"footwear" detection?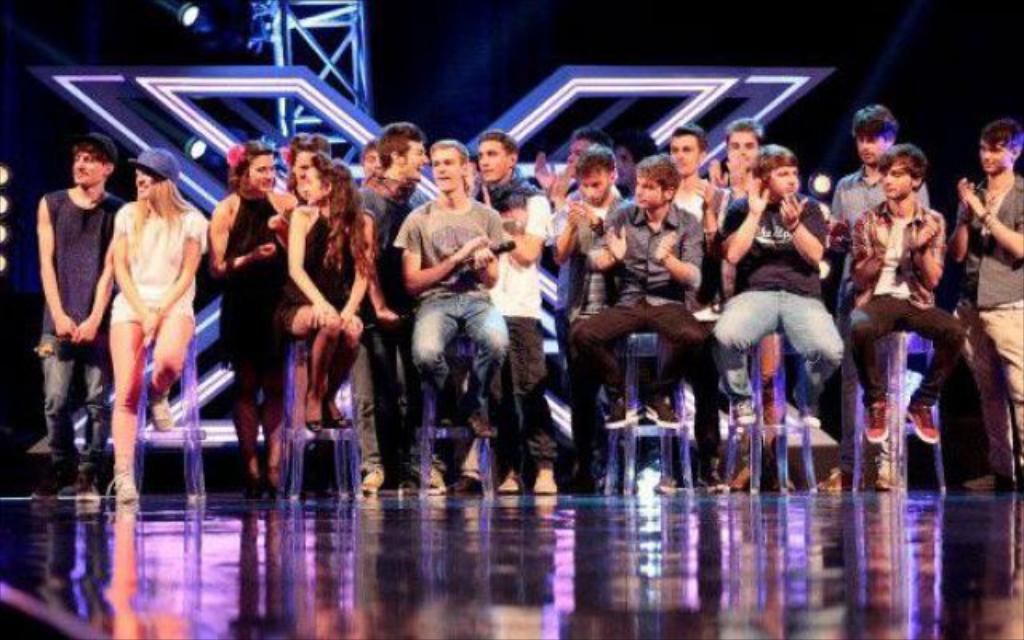
<box>264,467,278,493</box>
